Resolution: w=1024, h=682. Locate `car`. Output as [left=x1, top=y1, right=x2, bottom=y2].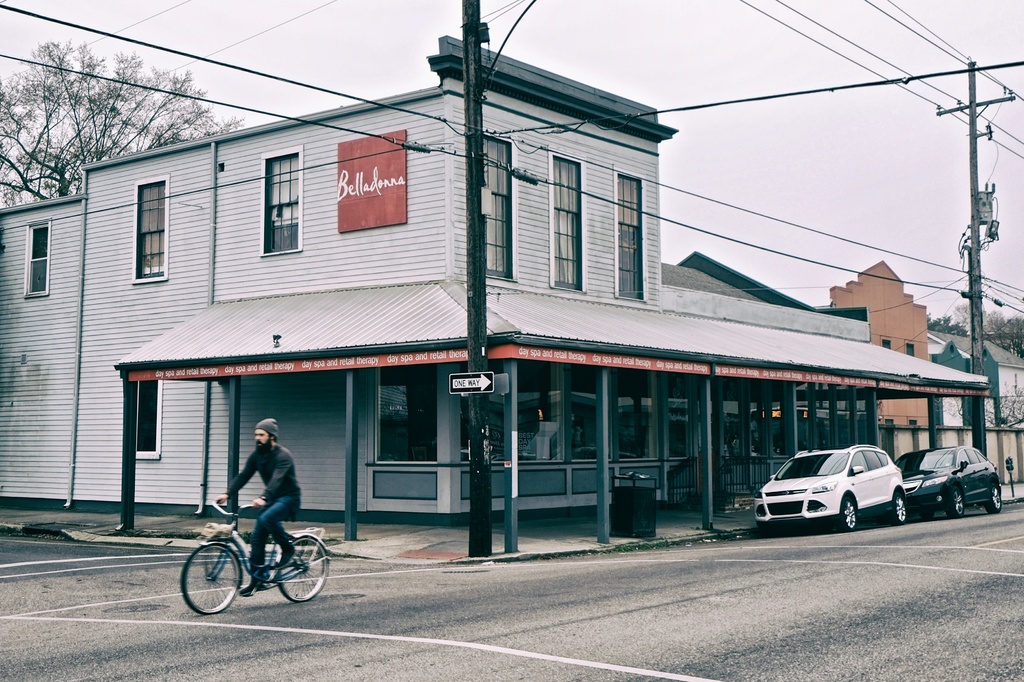
[left=754, top=442, right=908, bottom=530].
